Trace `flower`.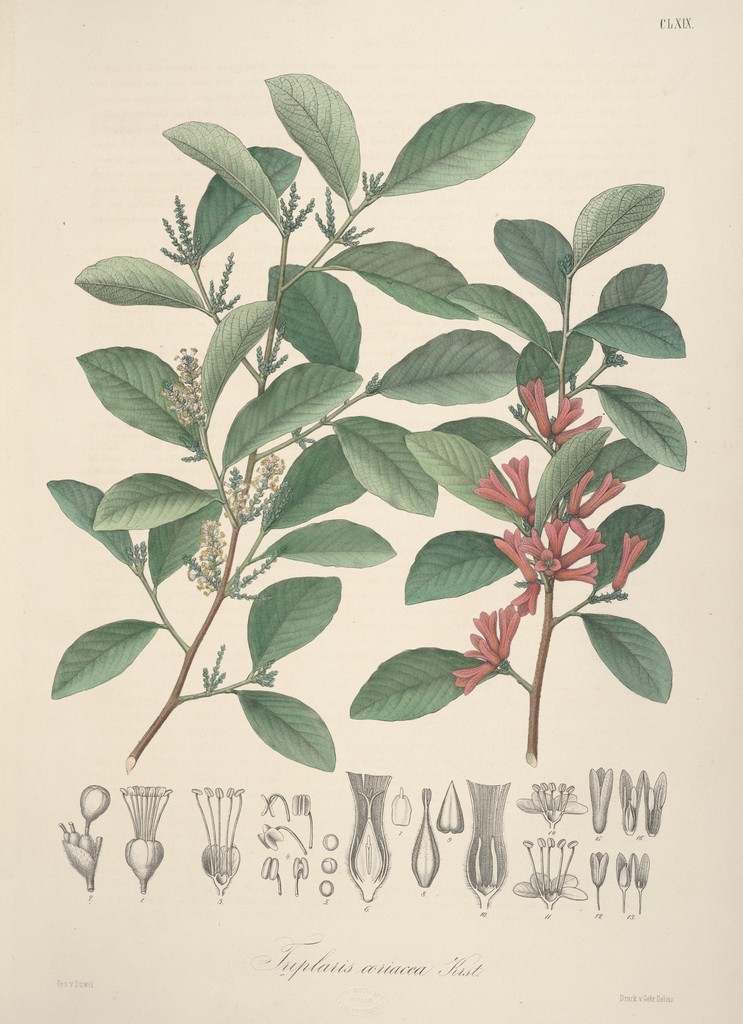
Traced to left=474, top=468, right=530, bottom=516.
